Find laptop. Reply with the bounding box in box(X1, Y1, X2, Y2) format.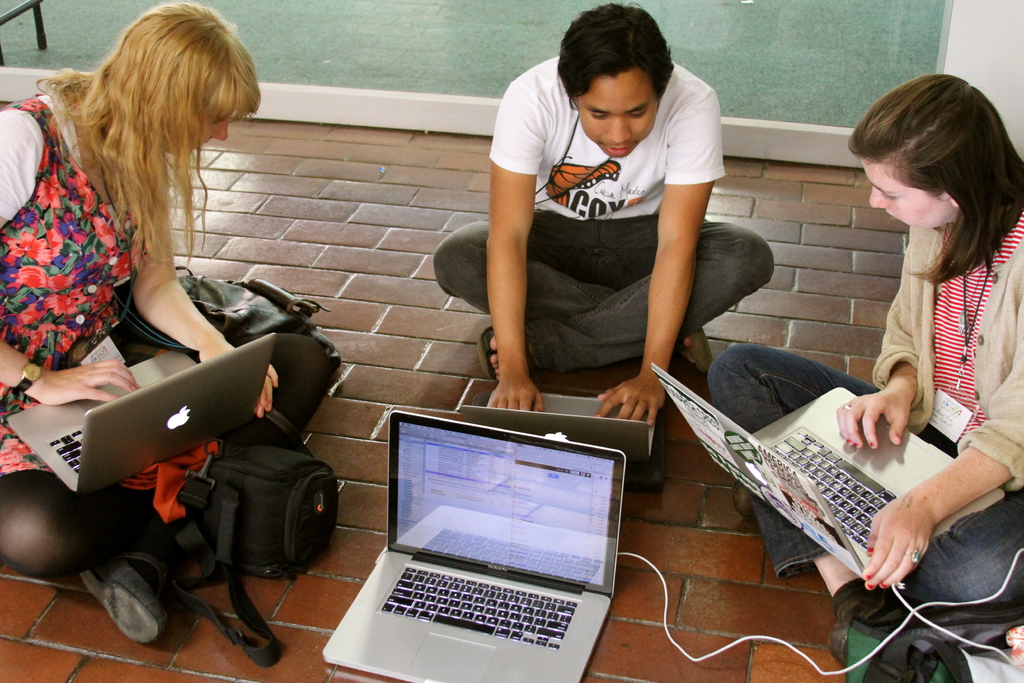
box(8, 329, 278, 498).
